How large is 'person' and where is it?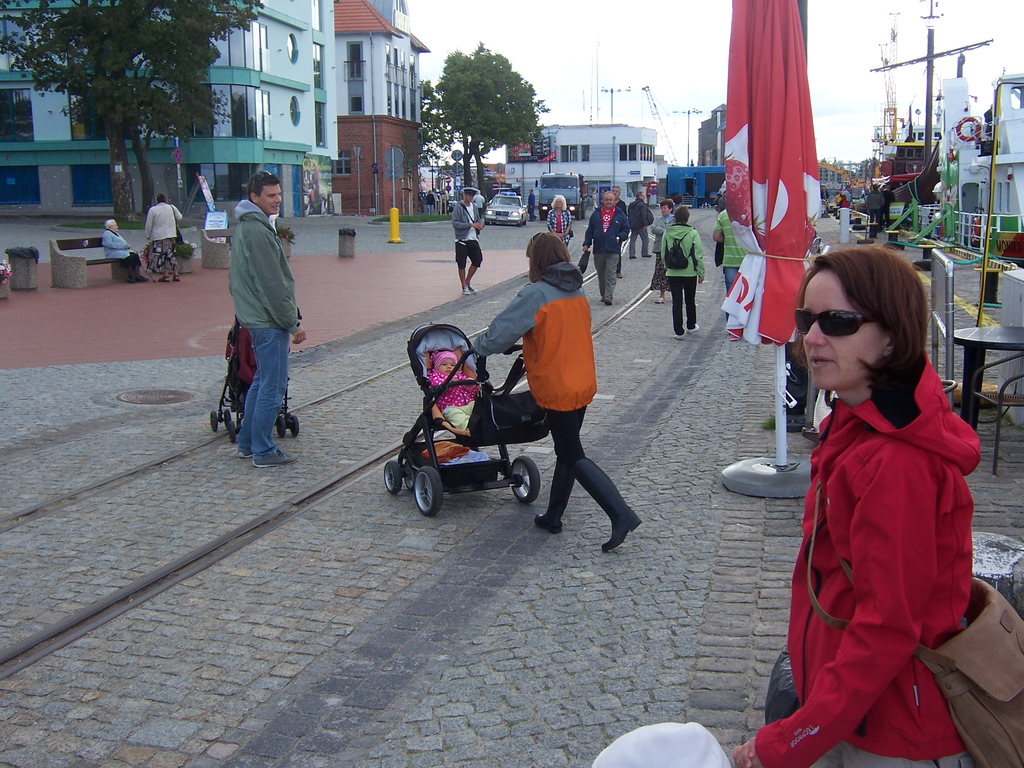
Bounding box: bbox=[548, 196, 572, 247].
